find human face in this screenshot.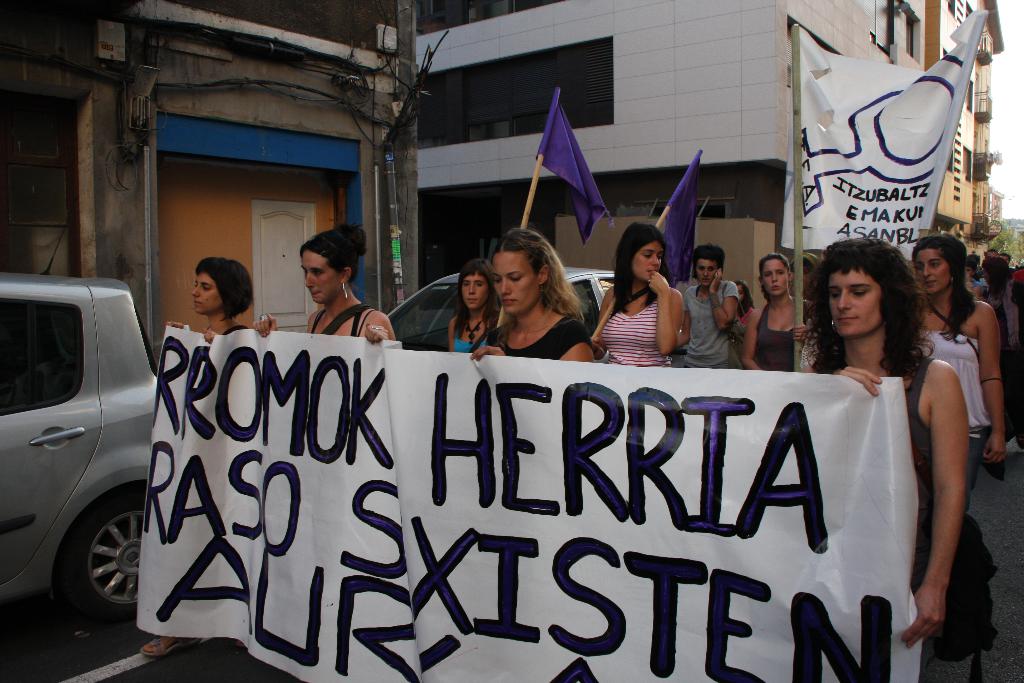
The bounding box for human face is (493, 255, 541, 317).
